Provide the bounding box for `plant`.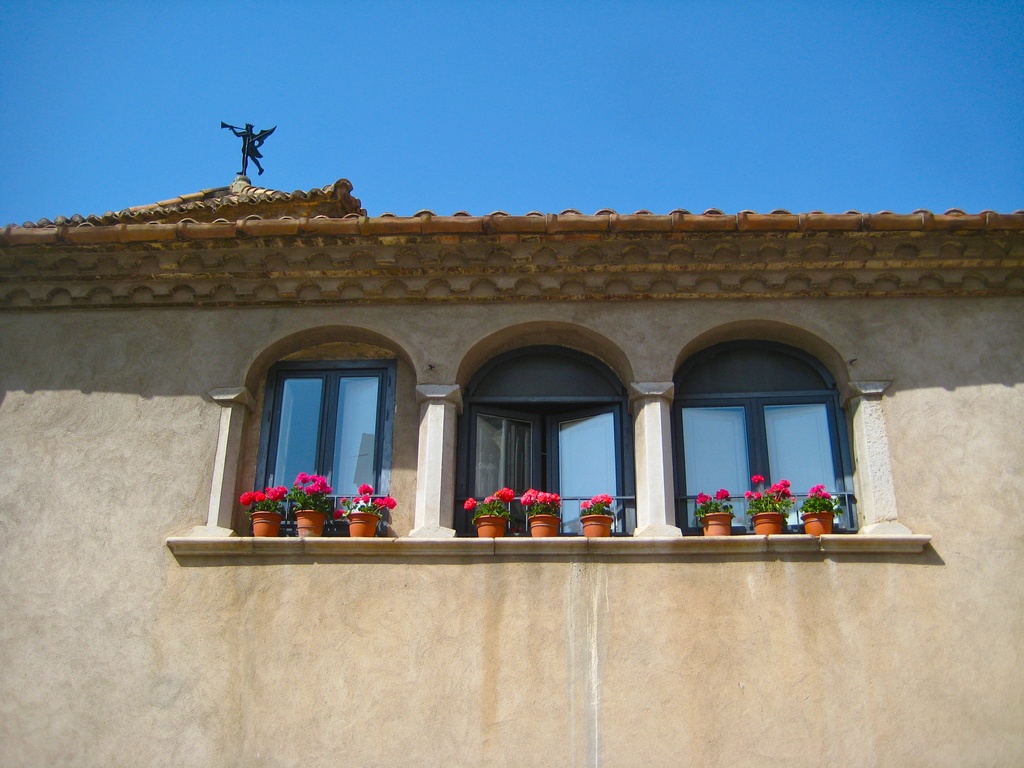
x1=578, y1=488, x2=620, y2=515.
